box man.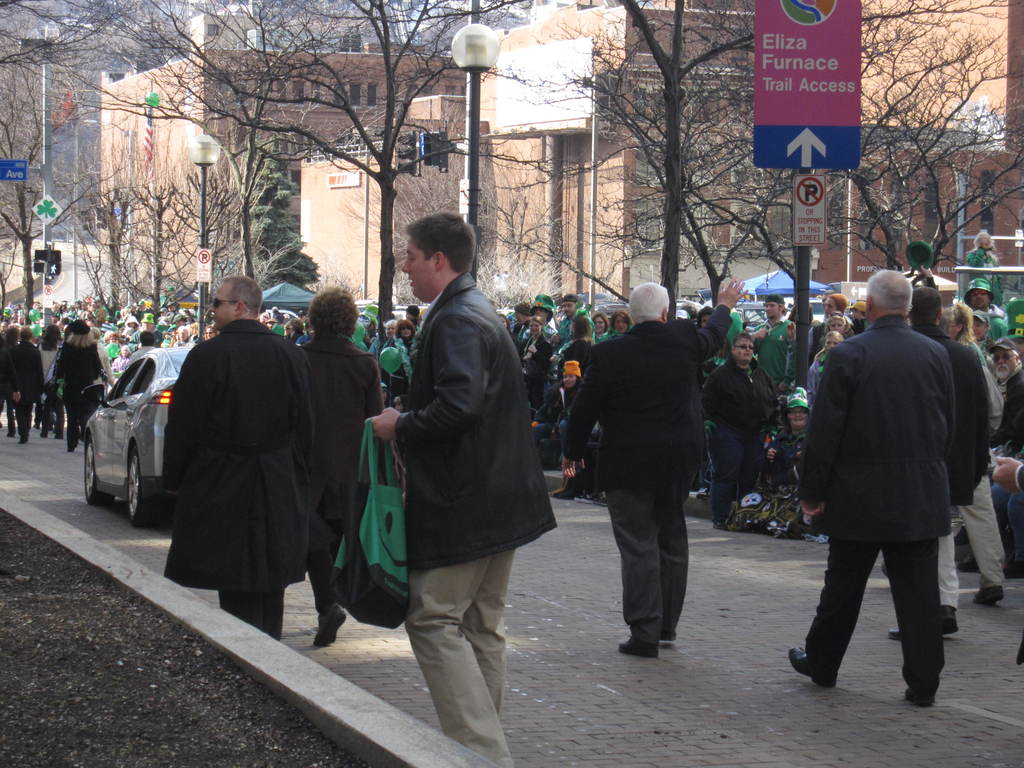
bbox(362, 214, 552, 764).
